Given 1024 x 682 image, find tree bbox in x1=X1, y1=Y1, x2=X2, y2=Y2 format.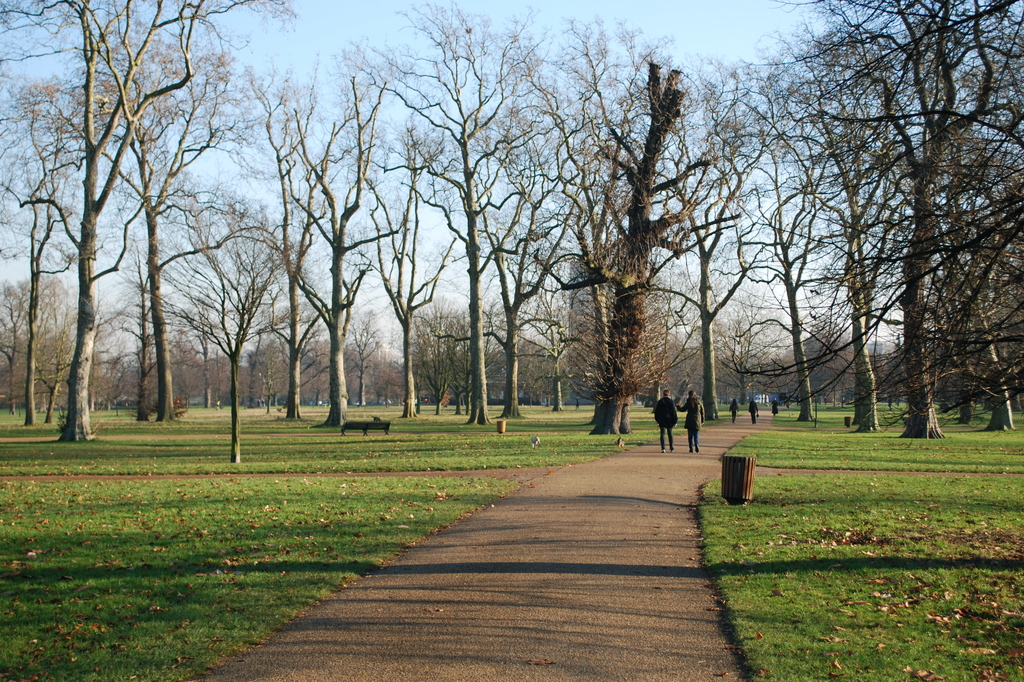
x1=44, y1=297, x2=94, y2=431.
